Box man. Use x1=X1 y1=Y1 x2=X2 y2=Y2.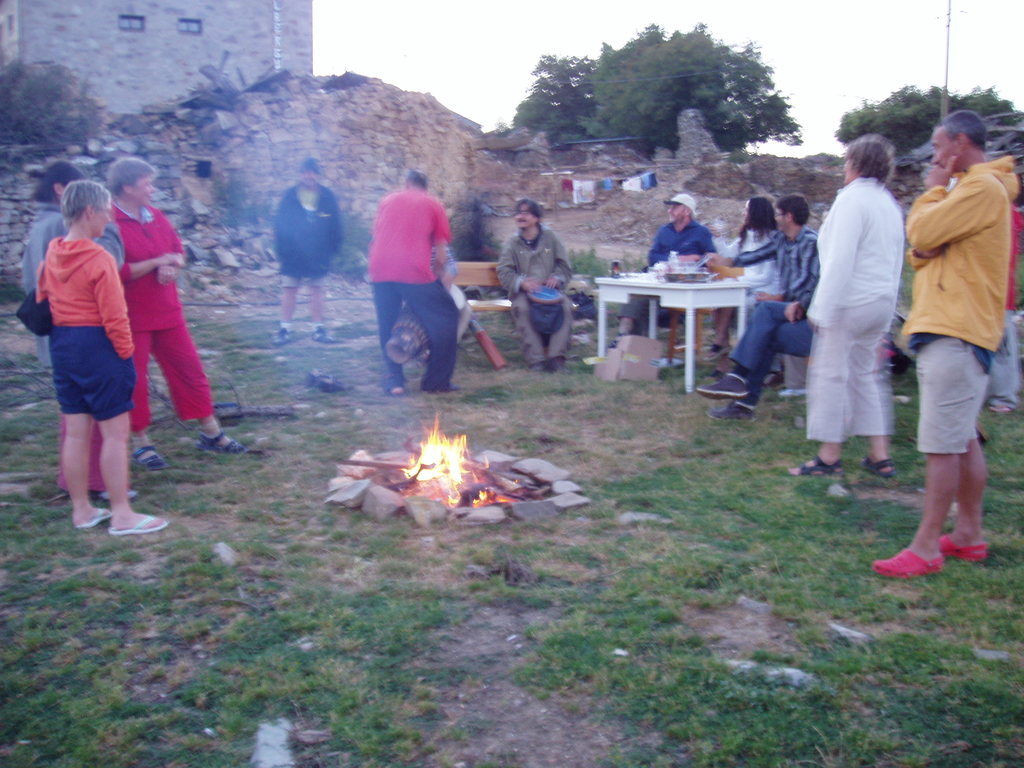
x1=696 y1=291 x2=817 y2=424.
